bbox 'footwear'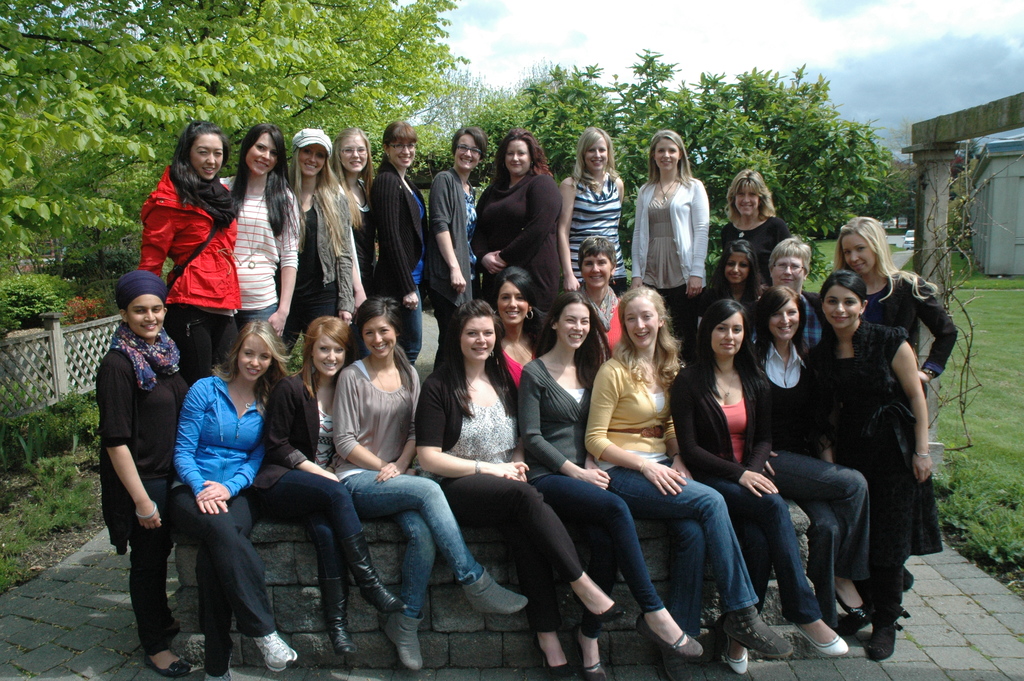
{"left": 862, "top": 618, "right": 897, "bottom": 660}
